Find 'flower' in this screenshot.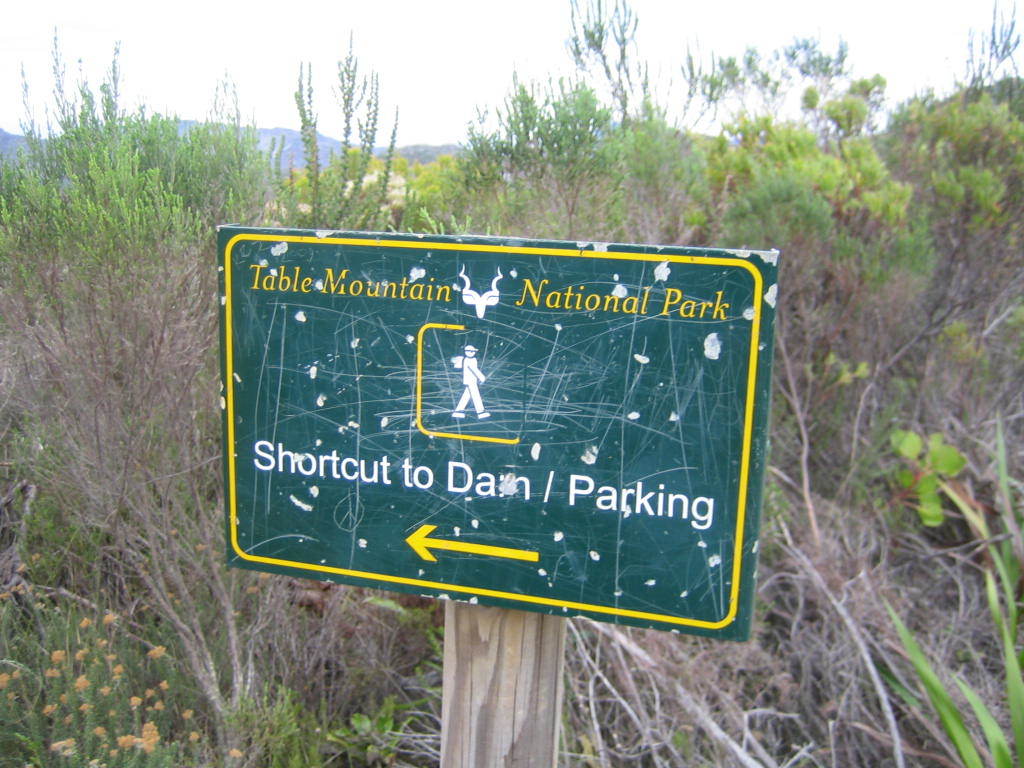
The bounding box for 'flower' is 65/713/73/726.
